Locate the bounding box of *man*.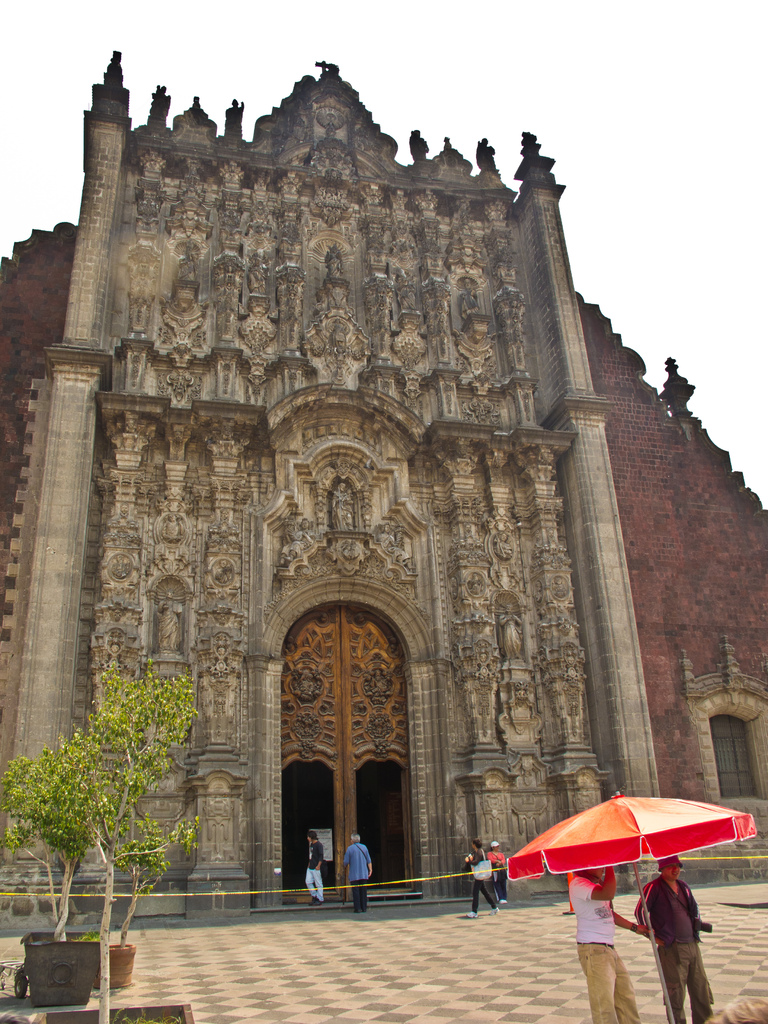
Bounding box: [460, 849, 504, 917].
